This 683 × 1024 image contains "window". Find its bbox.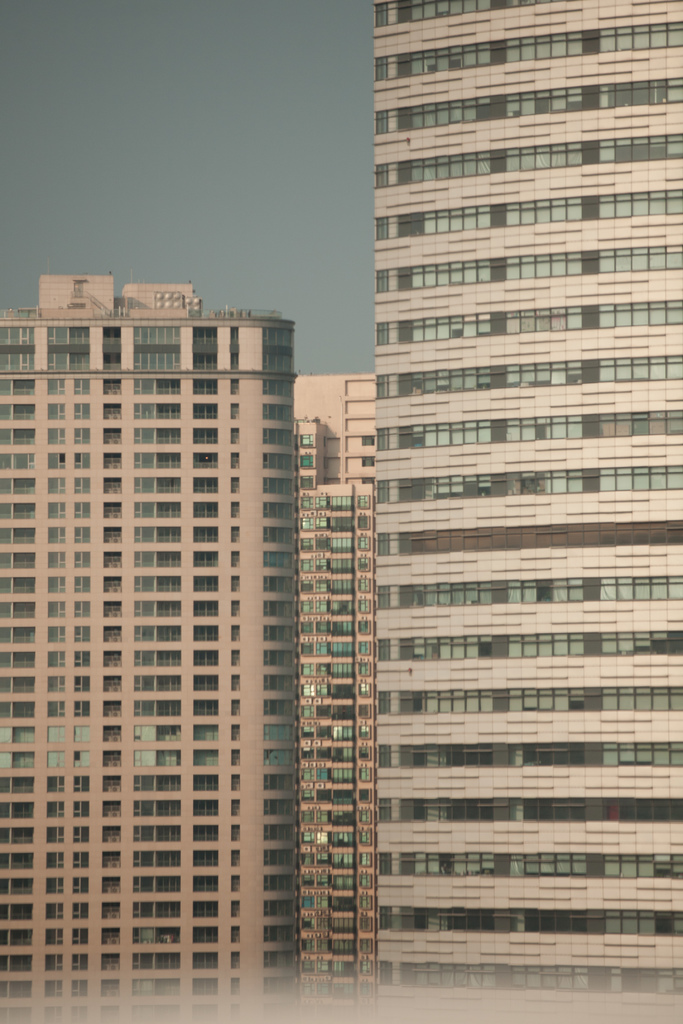
{"x1": 103, "y1": 578, "x2": 122, "y2": 588}.
